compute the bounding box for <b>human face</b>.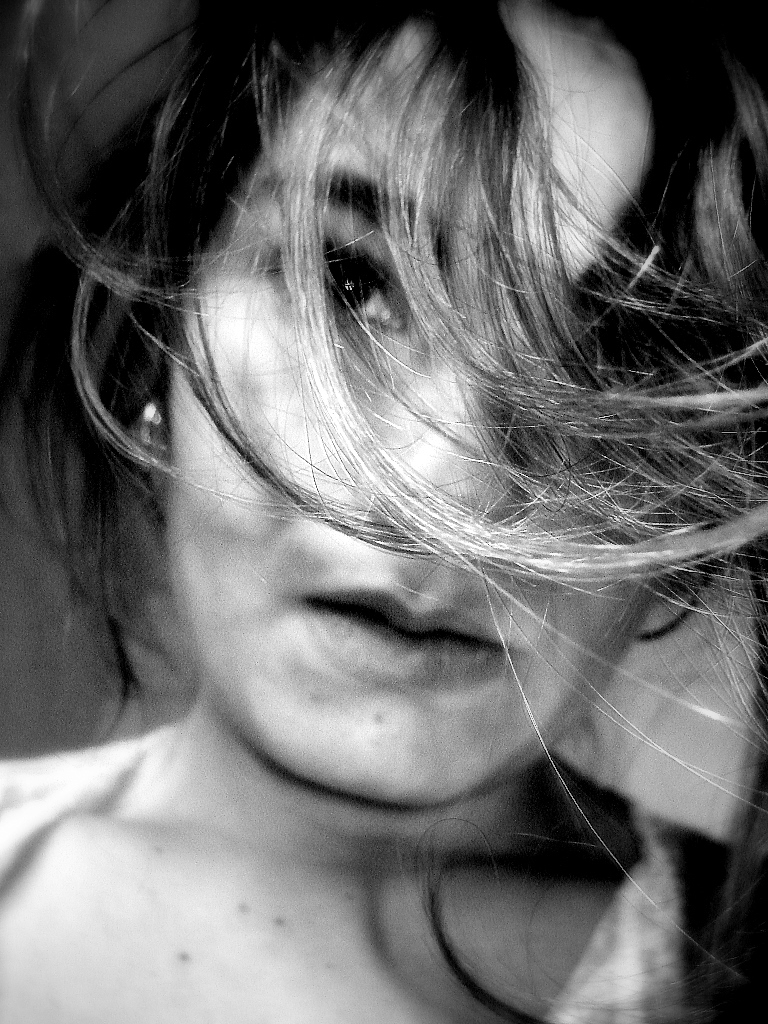
left=163, top=3, right=651, bottom=803.
